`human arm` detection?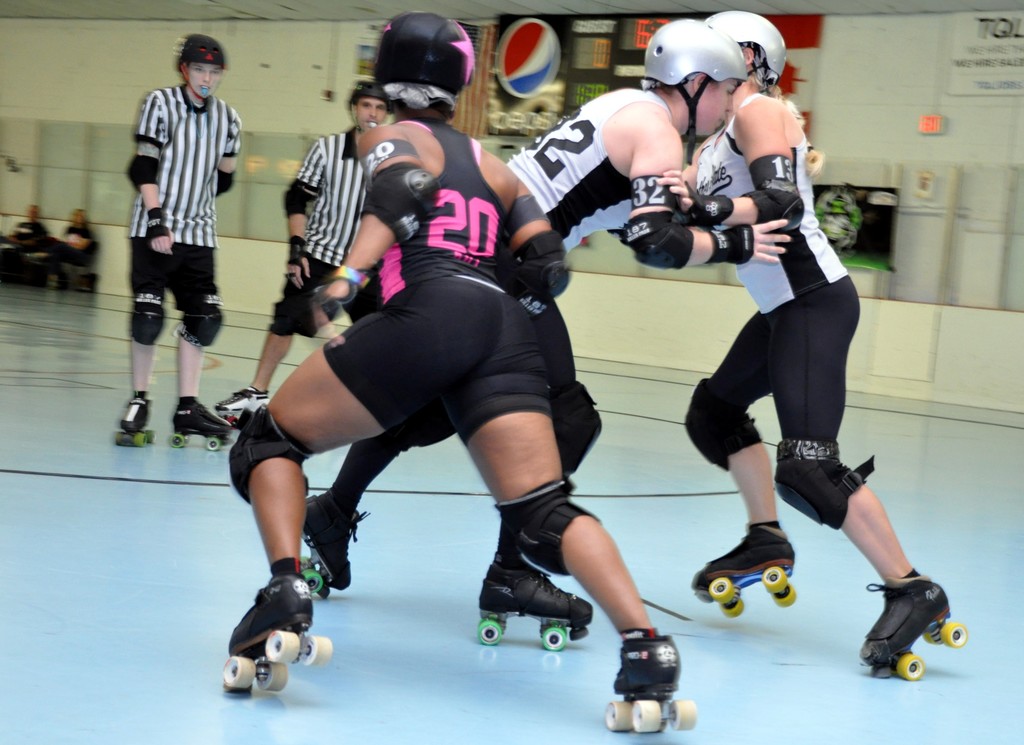
[left=213, top=118, right=239, bottom=189]
